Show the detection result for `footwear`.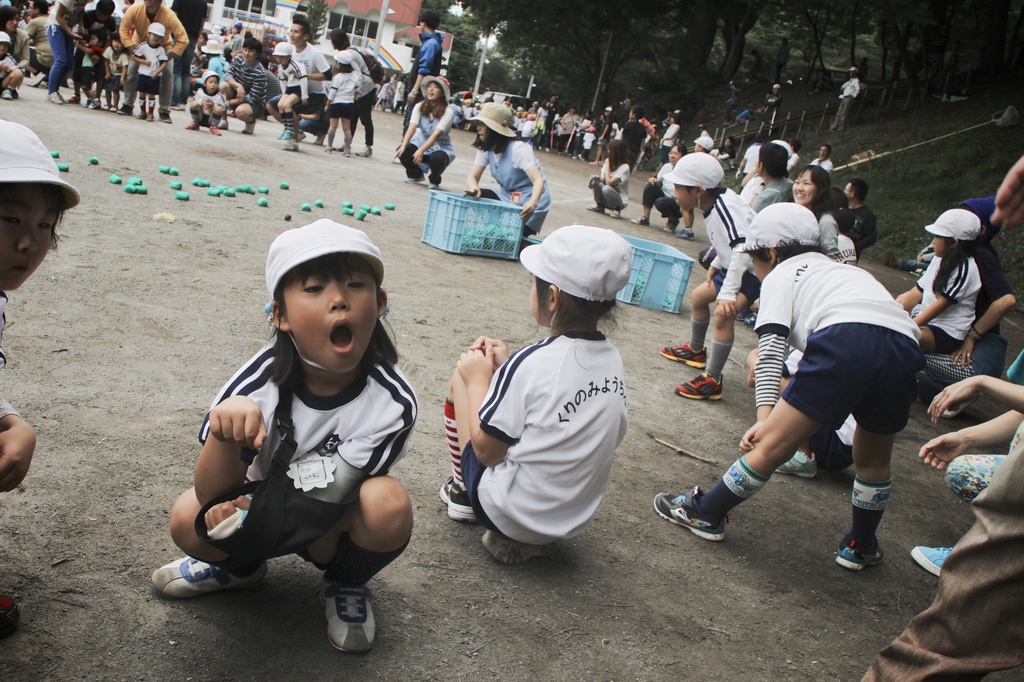
{"left": 0, "top": 83, "right": 19, "bottom": 102}.
